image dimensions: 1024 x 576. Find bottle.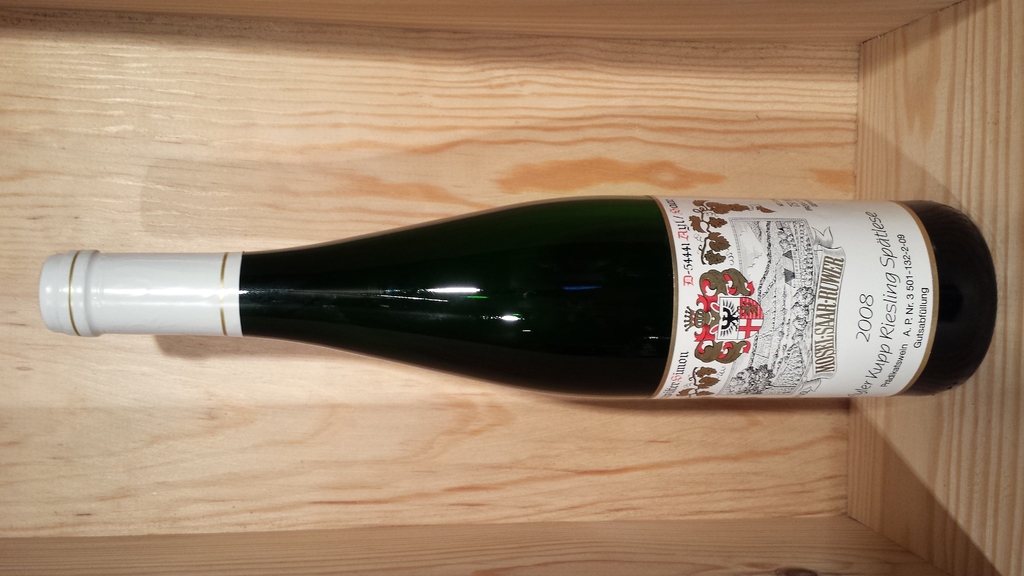
<bbox>12, 186, 1023, 398</bbox>.
